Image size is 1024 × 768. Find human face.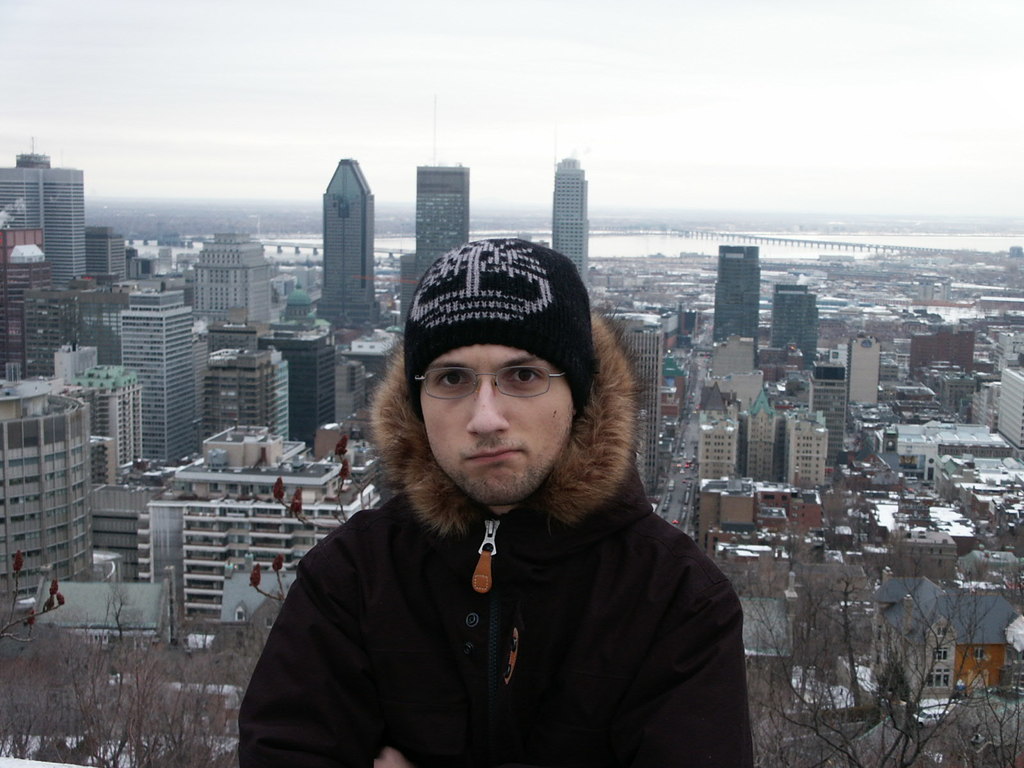
select_region(424, 340, 571, 509).
